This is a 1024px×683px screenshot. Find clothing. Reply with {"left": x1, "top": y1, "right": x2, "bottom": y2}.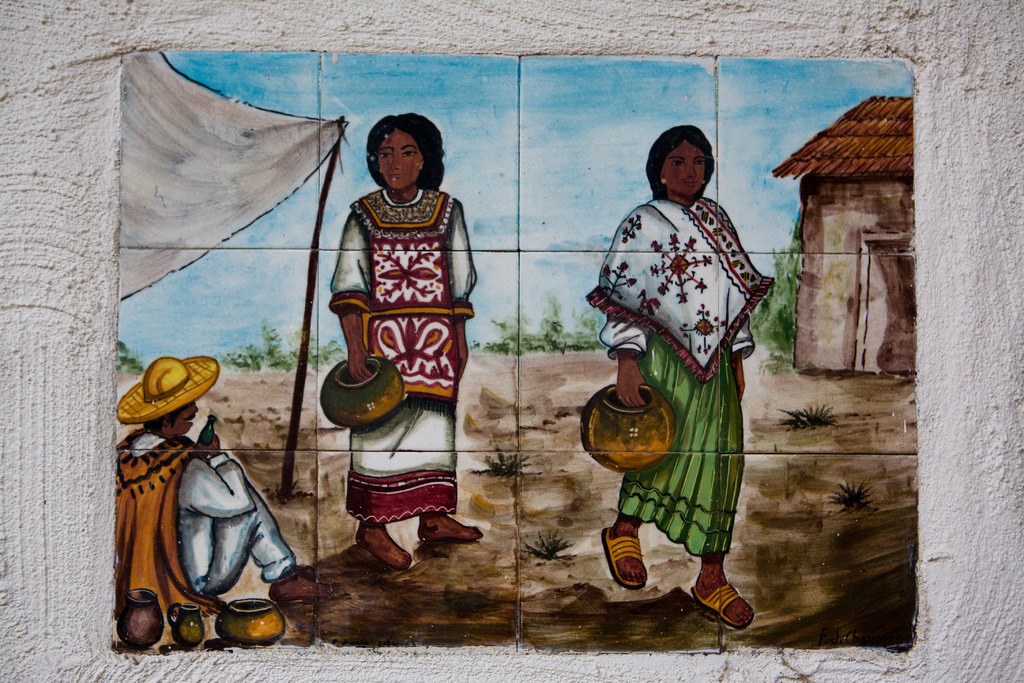
{"left": 318, "top": 181, "right": 481, "bottom": 547}.
